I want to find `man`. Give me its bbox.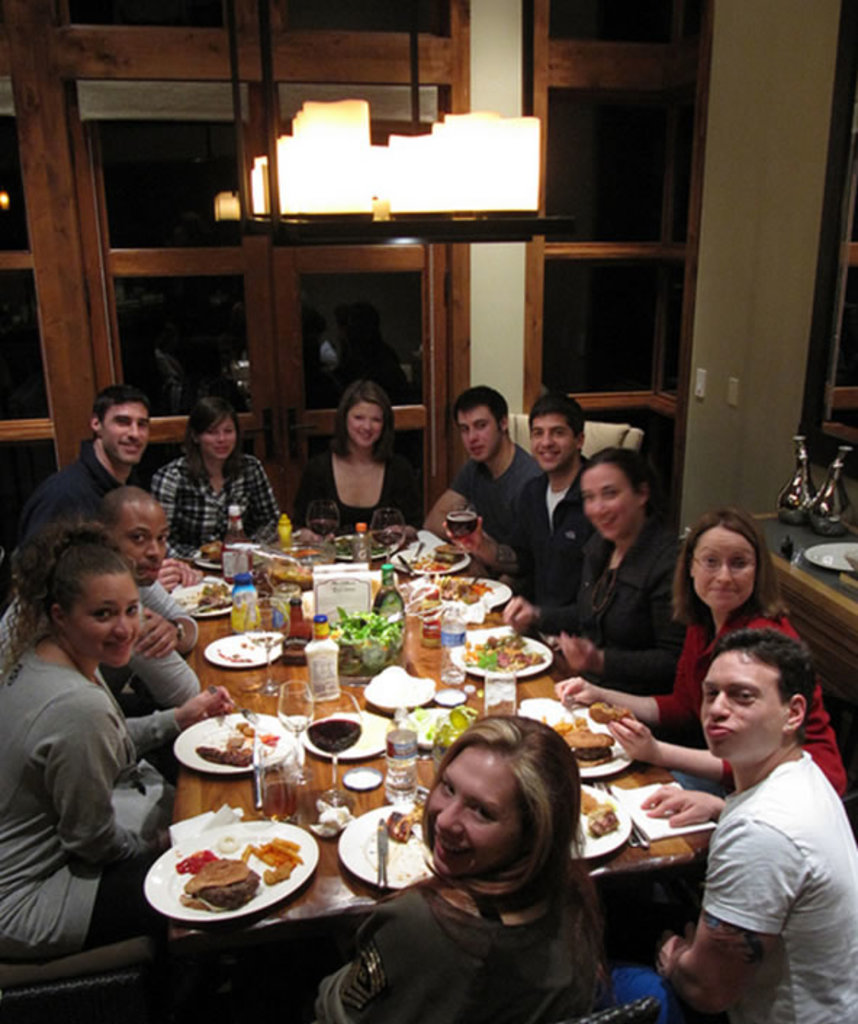
<region>148, 391, 293, 562</region>.
